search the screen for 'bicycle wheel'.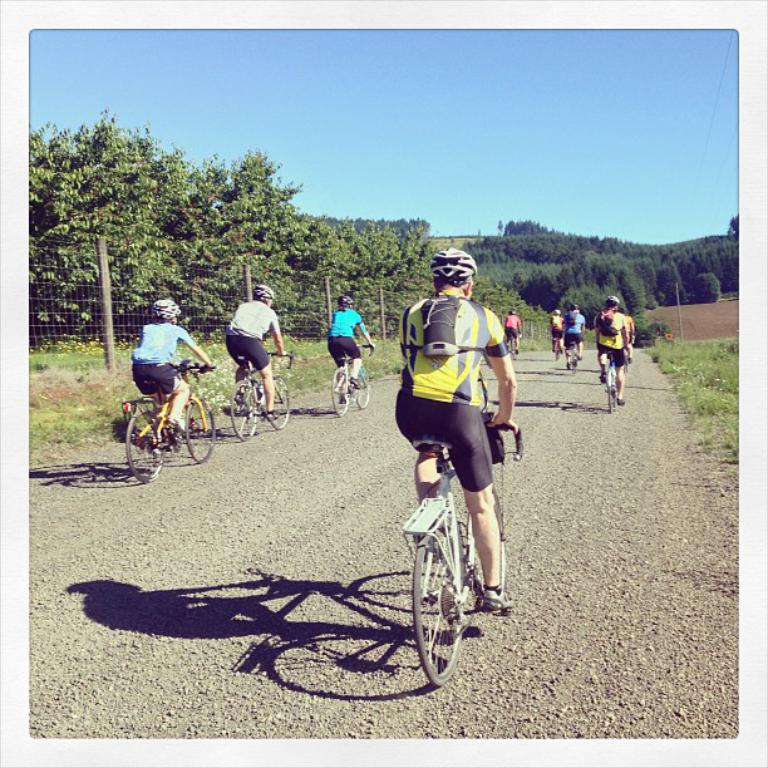
Found at 350 364 374 405.
